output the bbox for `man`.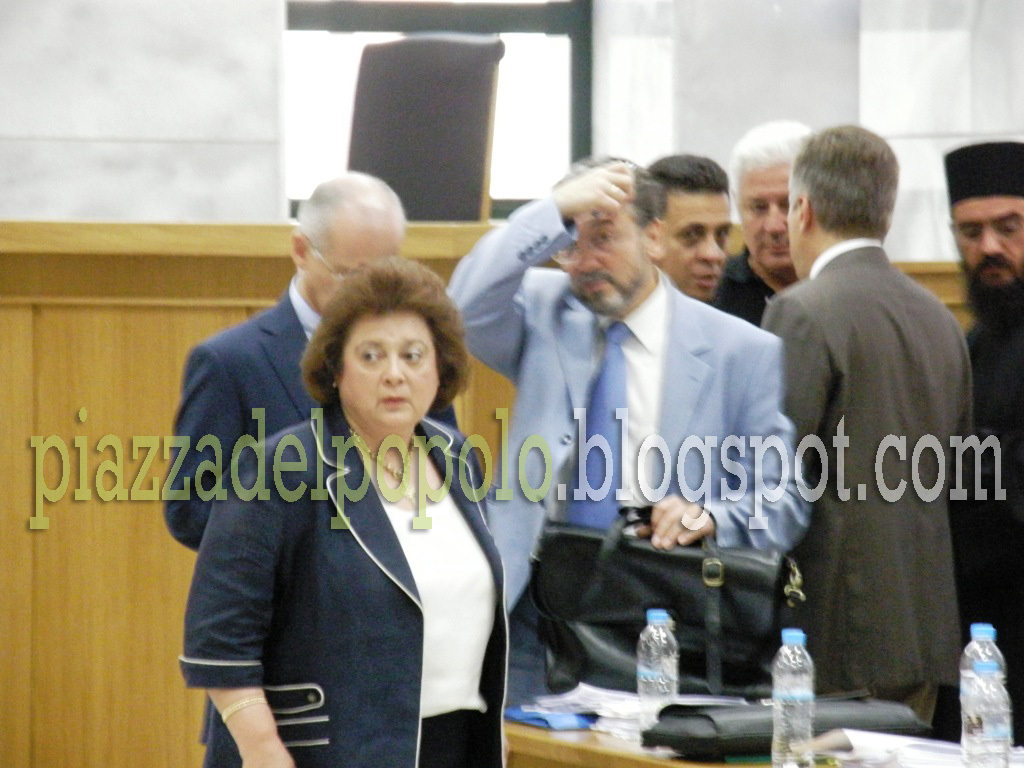
BBox(646, 150, 731, 297).
